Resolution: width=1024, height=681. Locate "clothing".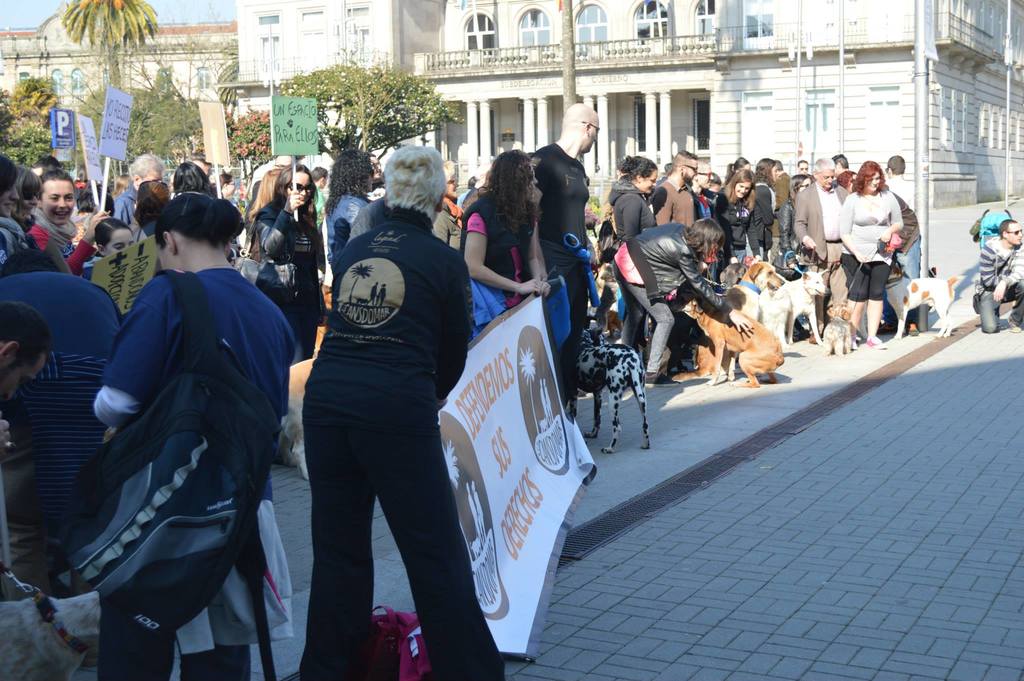
bbox(621, 276, 670, 376).
